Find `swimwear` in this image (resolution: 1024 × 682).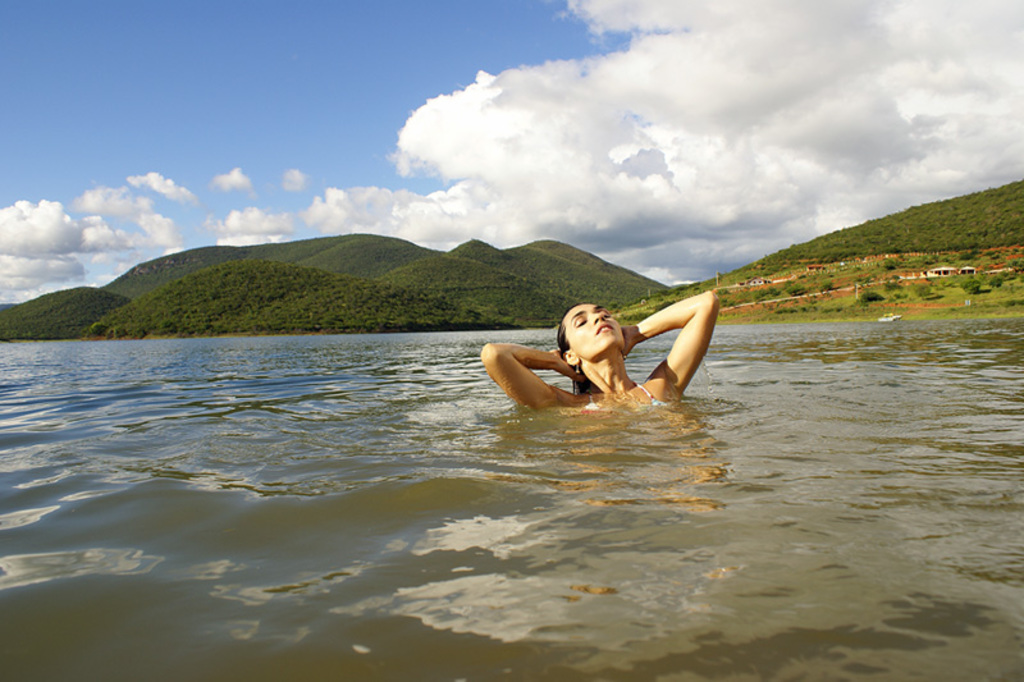
(588, 379, 663, 409).
